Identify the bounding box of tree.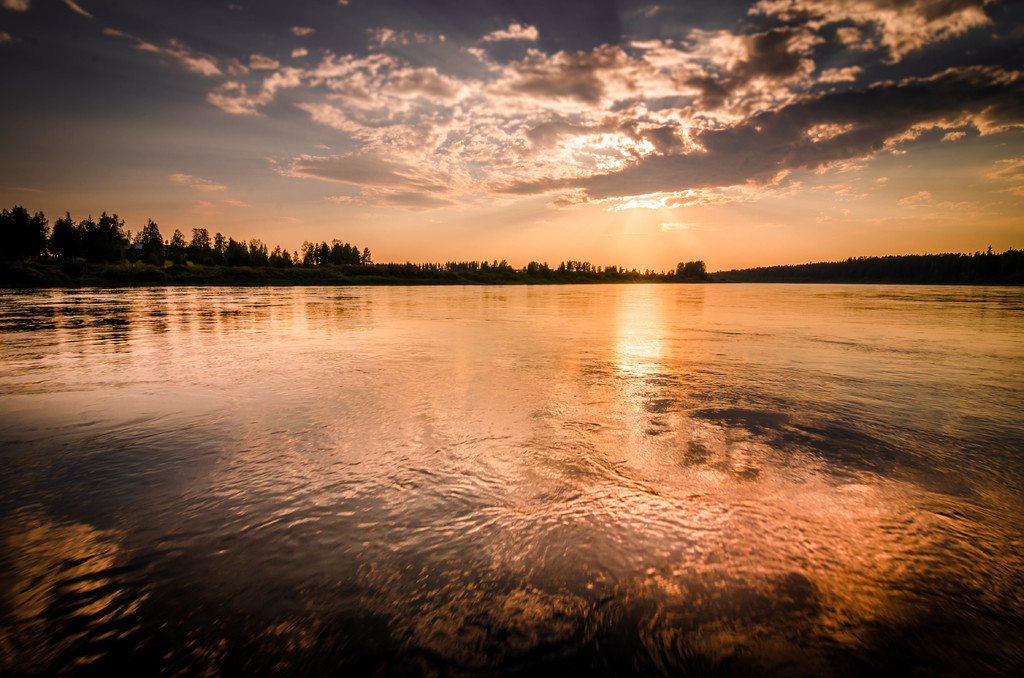
x1=273, y1=245, x2=296, y2=262.
